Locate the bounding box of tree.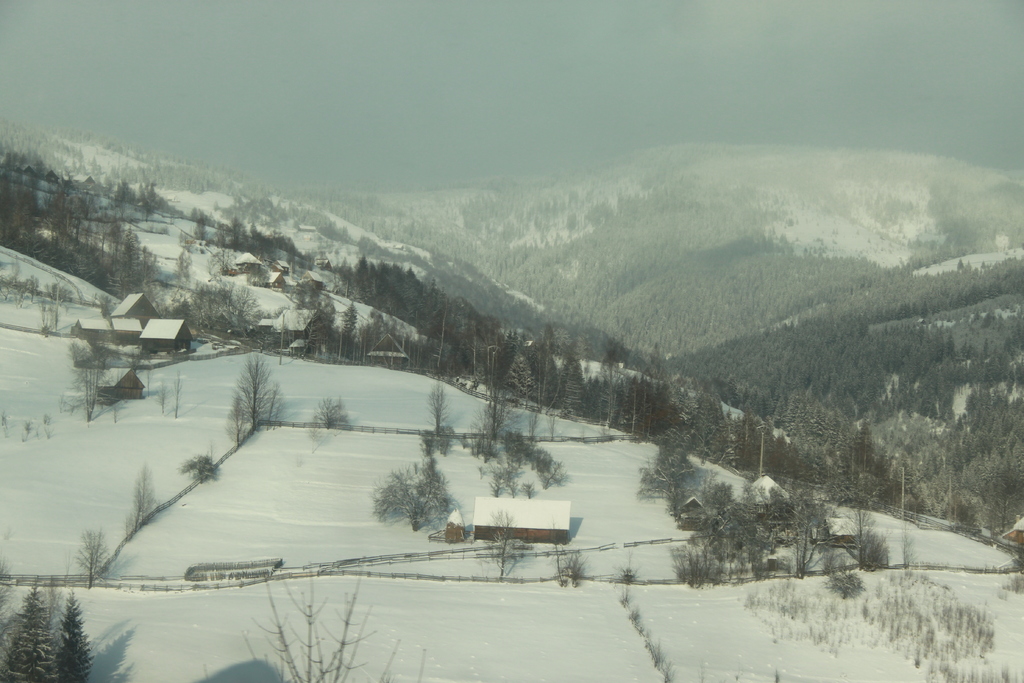
Bounding box: region(0, 161, 35, 243).
